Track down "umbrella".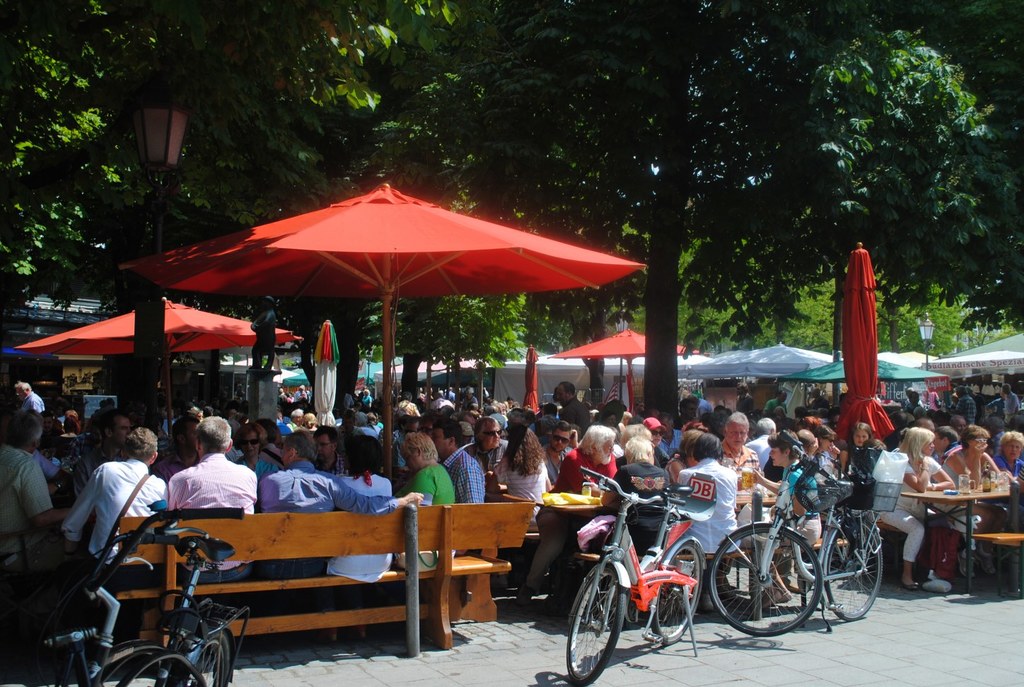
Tracked to pyautogui.locateOnScreen(15, 298, 307, 440).
